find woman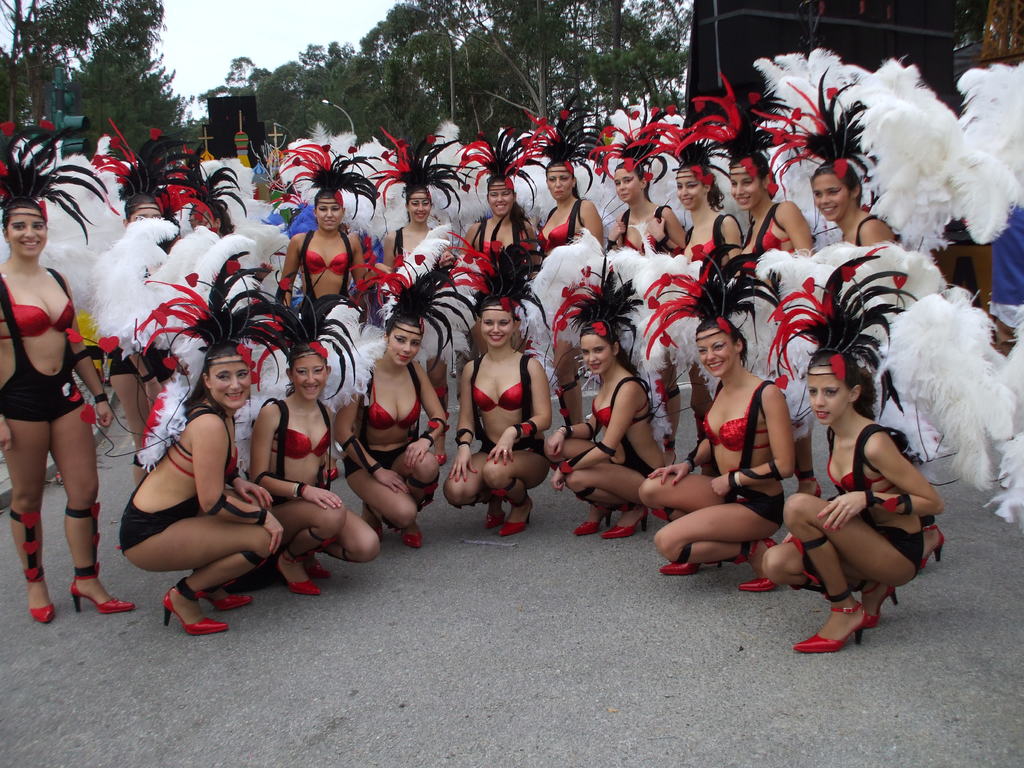
bbox(582, 93, 685, 474)
